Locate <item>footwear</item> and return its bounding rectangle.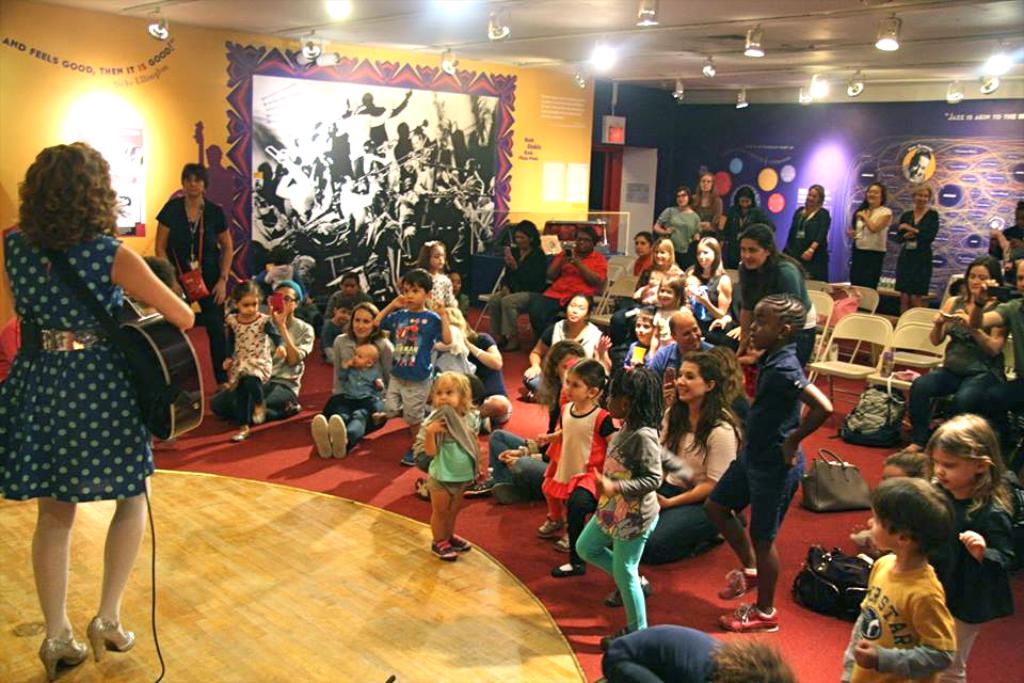
[x1=228, y1=423, x2=253, y2=443].
